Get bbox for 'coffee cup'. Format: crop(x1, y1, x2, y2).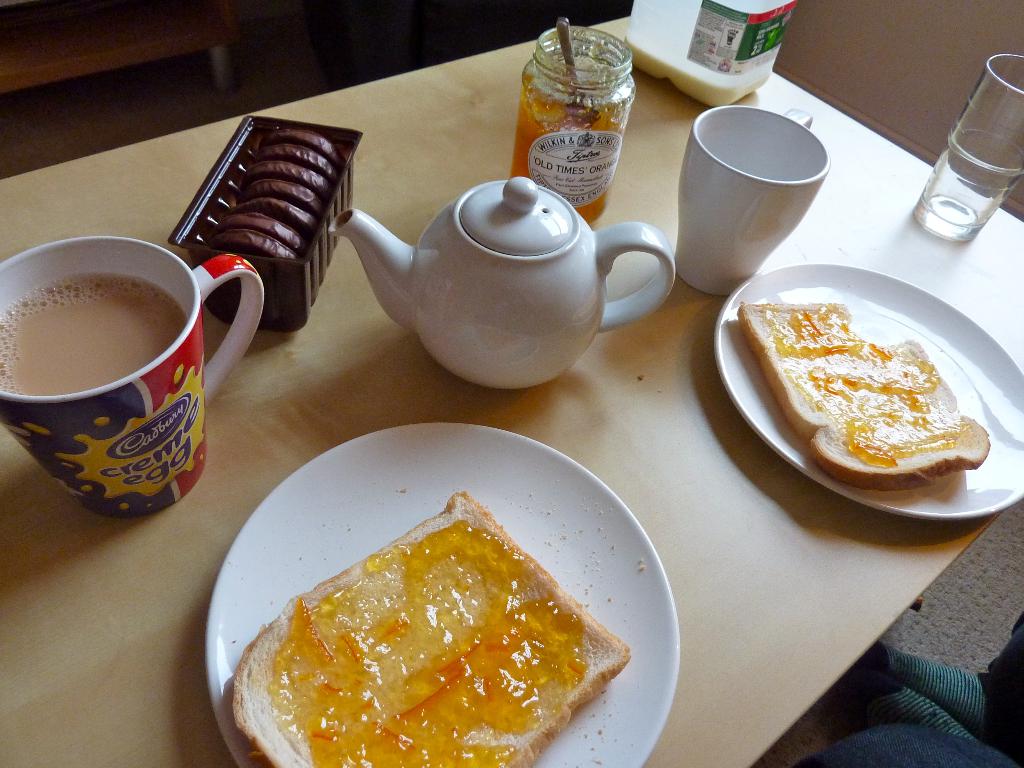
crop(672, 104, 831, 301).
